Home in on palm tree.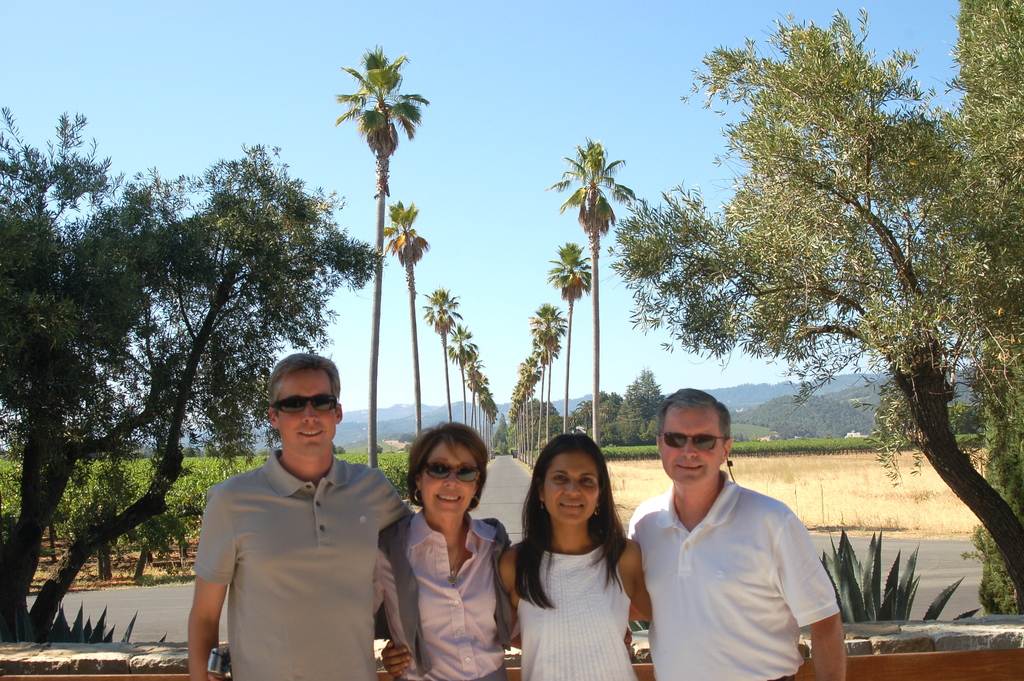
Homed in at box(417, 284, 457, 426).
